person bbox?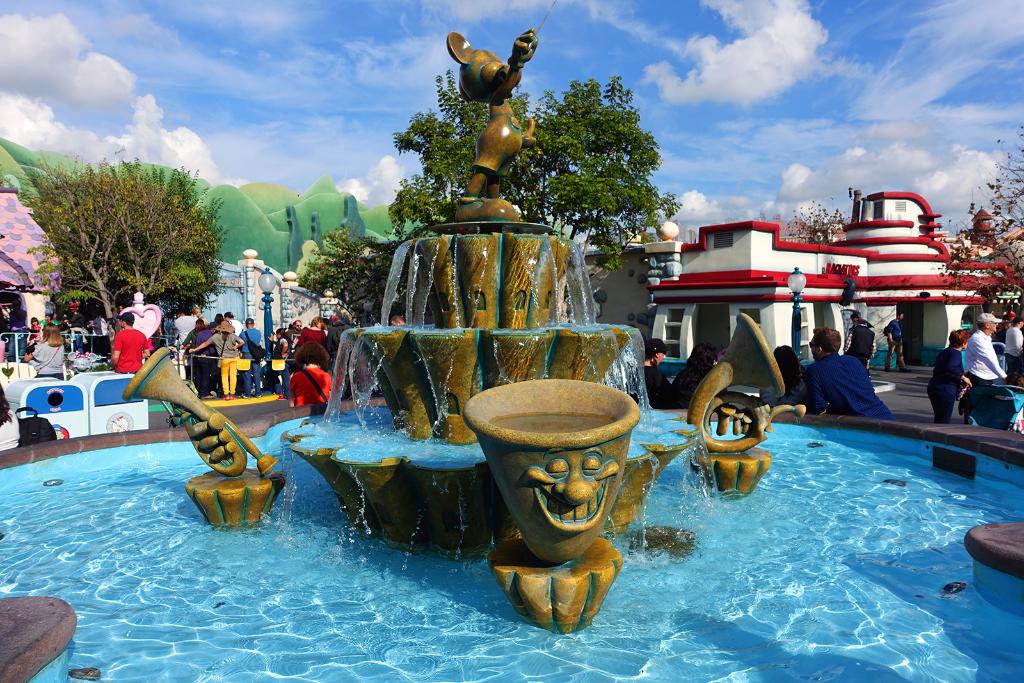
left=183, top=317, right=238, bottom=399
